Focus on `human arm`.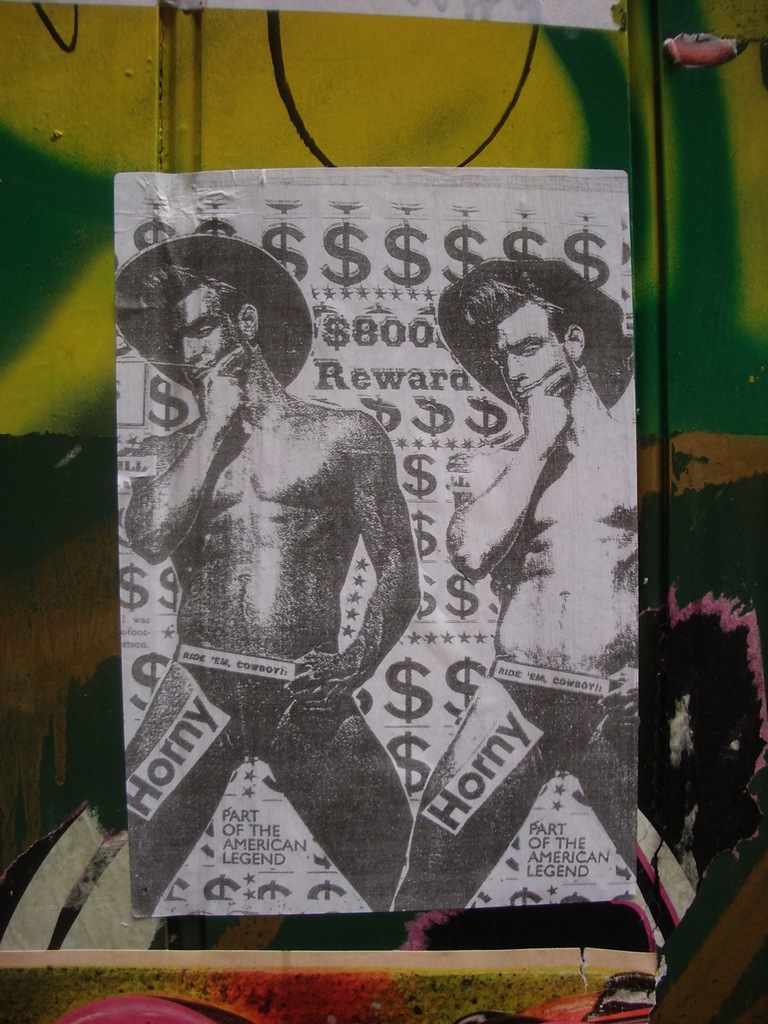
Focused at [107,332,241,570].
